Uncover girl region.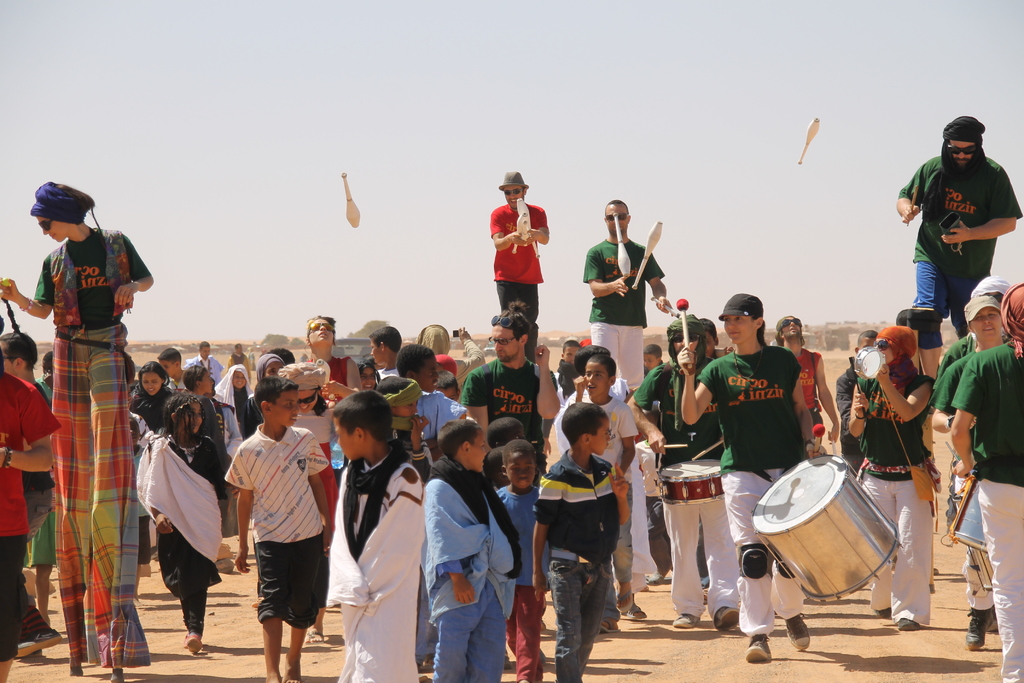
Uncovered: x1=138 y1=391 x2=230 y2=656.
